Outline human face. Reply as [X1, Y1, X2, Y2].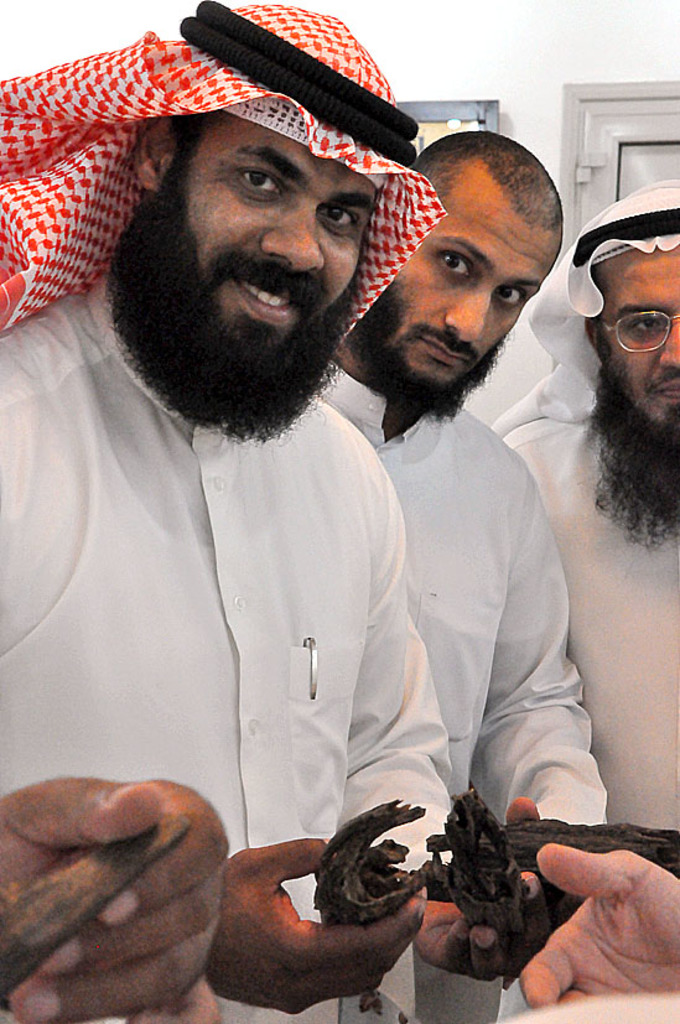
[383, 167, 559, 406].
